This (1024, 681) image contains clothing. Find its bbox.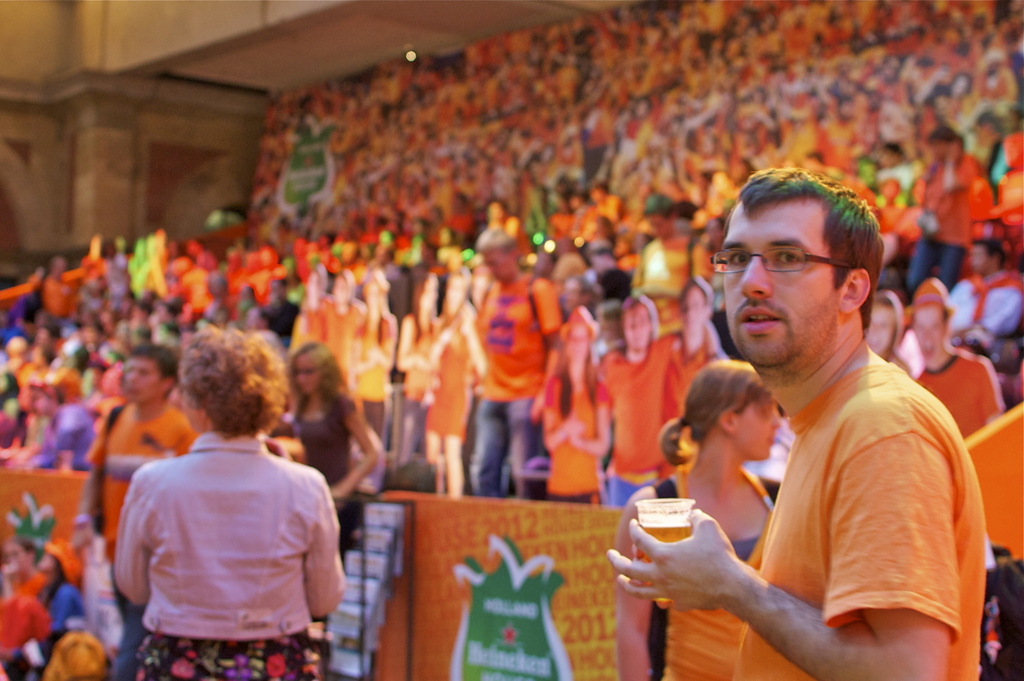
box=[119, 427, 342, 680].
